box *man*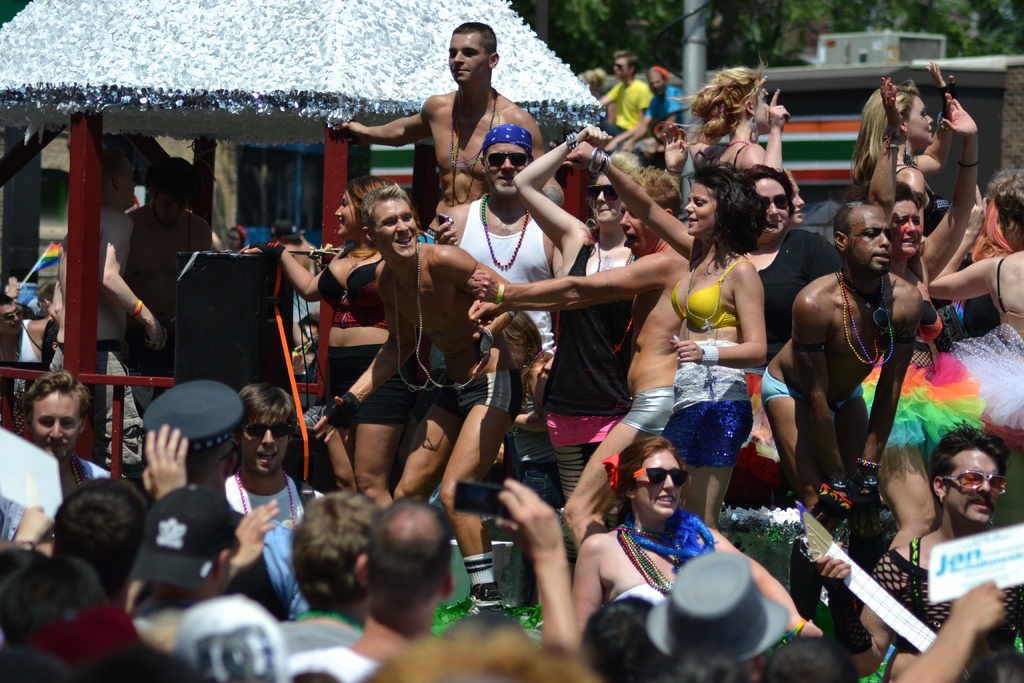
rect(758, 195, 923, 552)
